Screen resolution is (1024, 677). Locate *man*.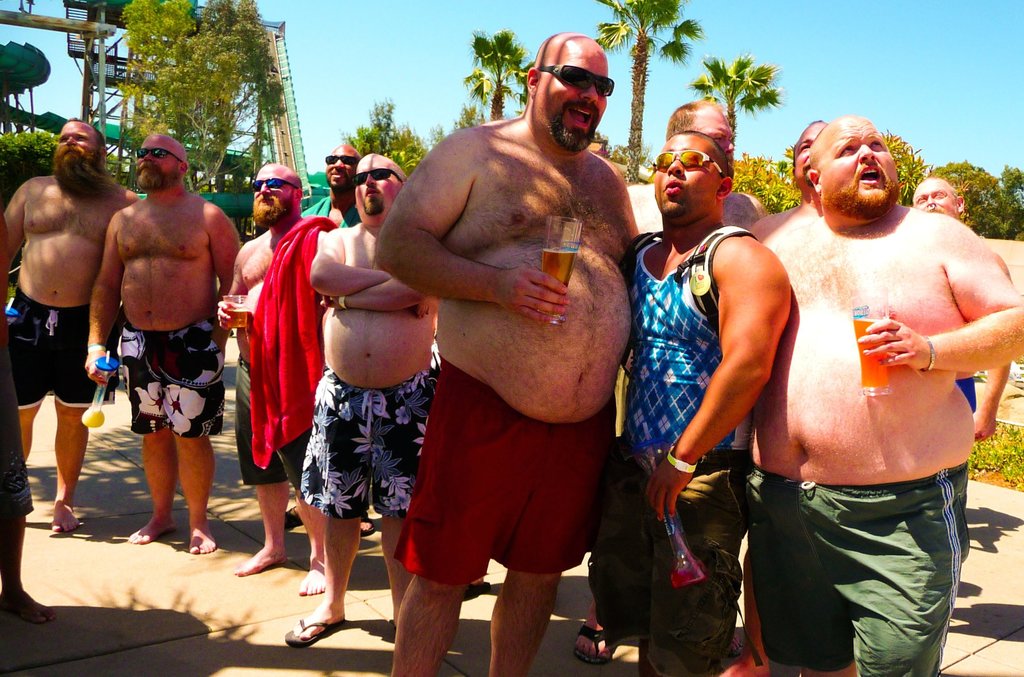
(x1=783, y1=114, x2=822, y2=209).
